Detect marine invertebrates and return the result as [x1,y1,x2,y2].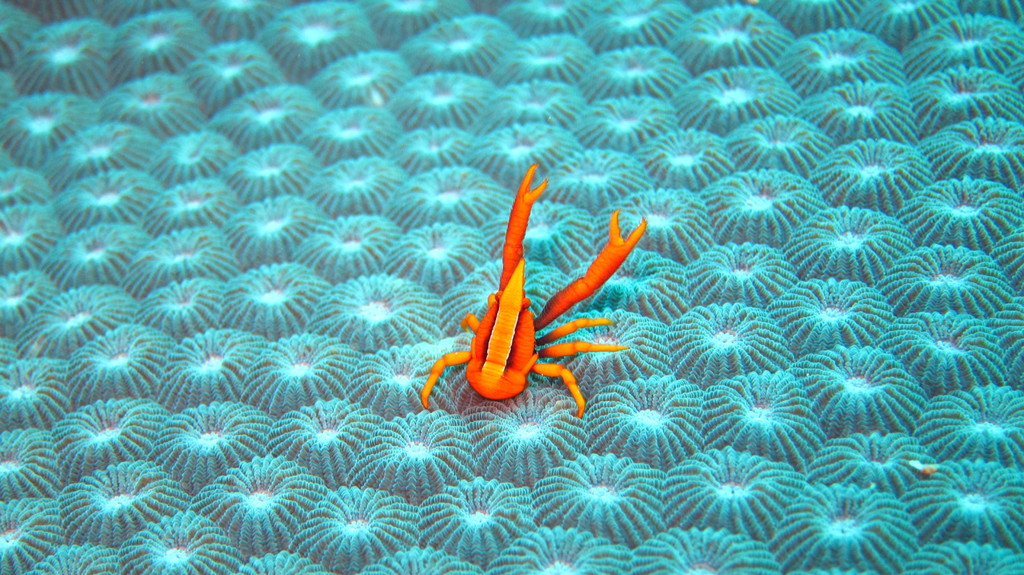
[917,107,1023,198].
